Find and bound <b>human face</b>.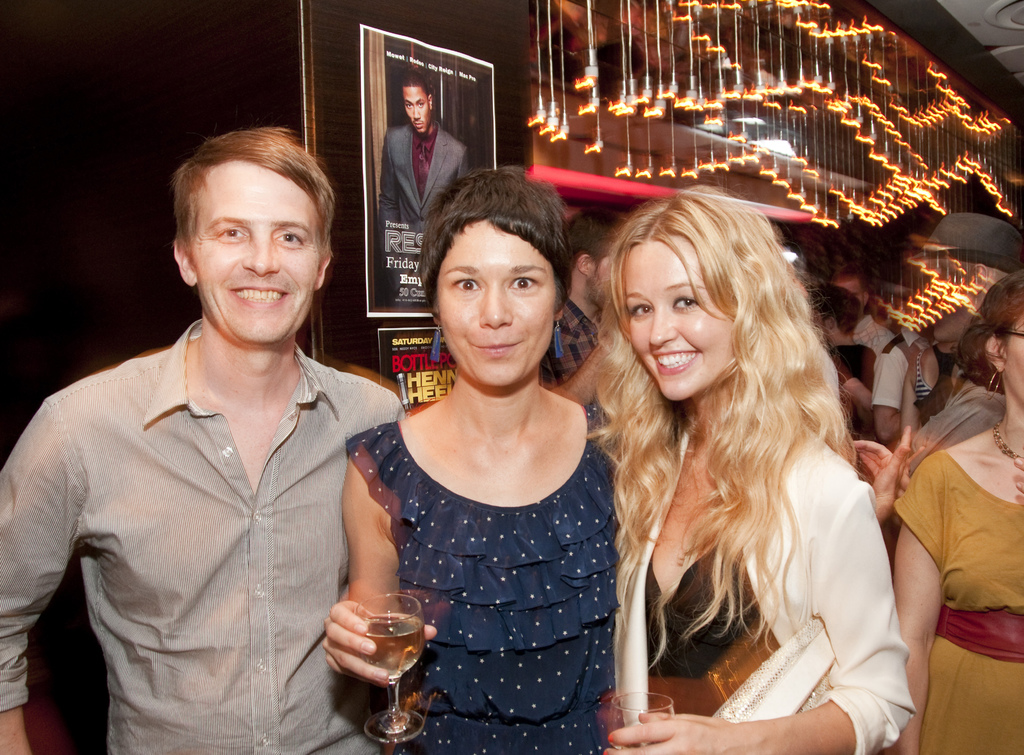
Bound: 436:217:556:384.
